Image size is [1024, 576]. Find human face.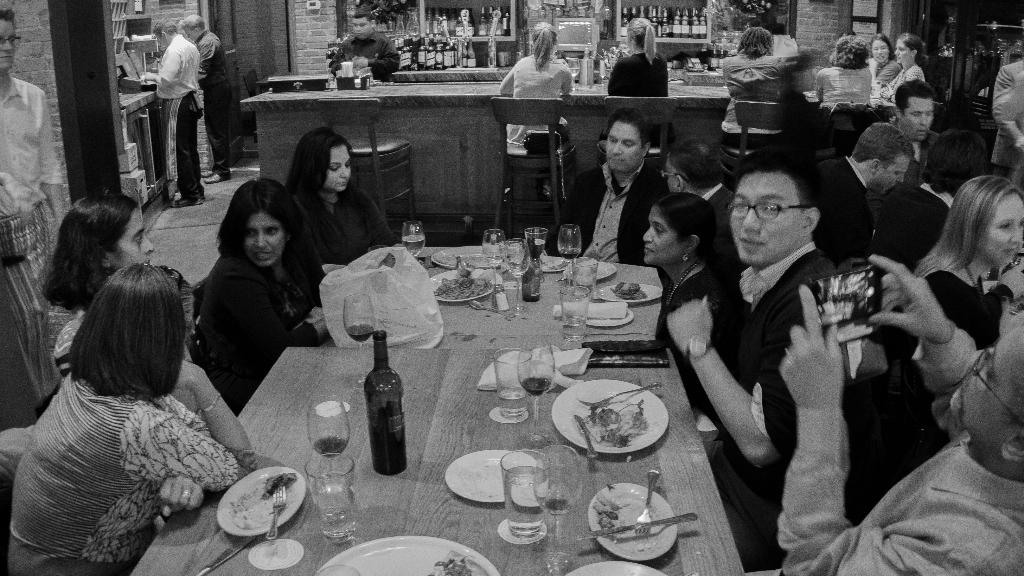
BBox(182, 25, 198, 38).
